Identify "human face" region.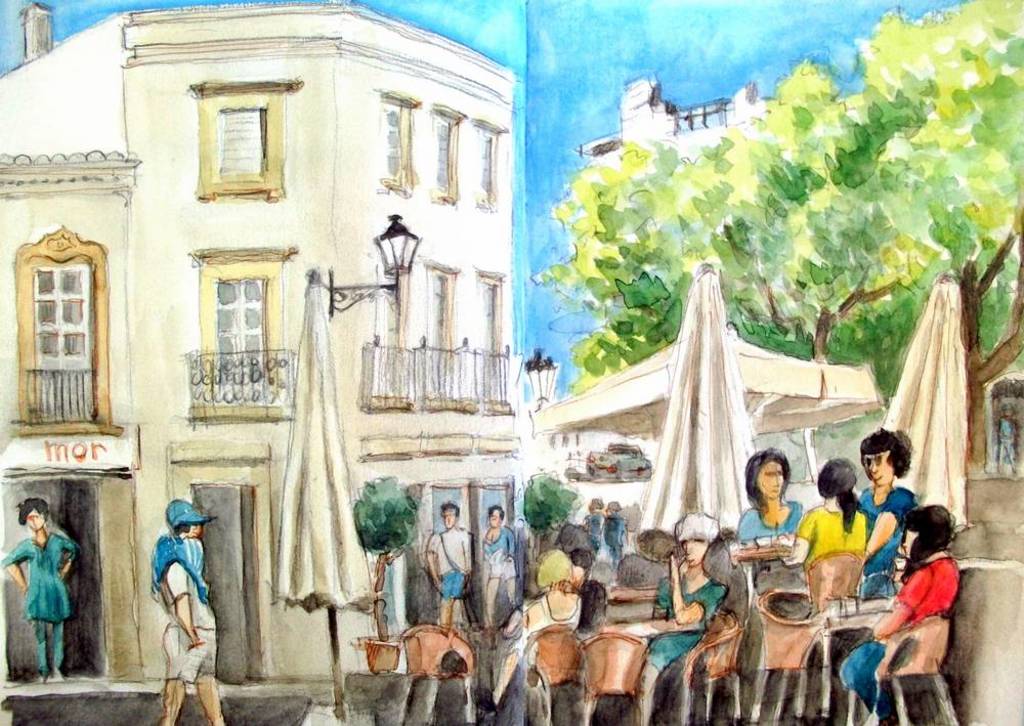
Region: x1=754 y1=459 x2=786 y2=504.
